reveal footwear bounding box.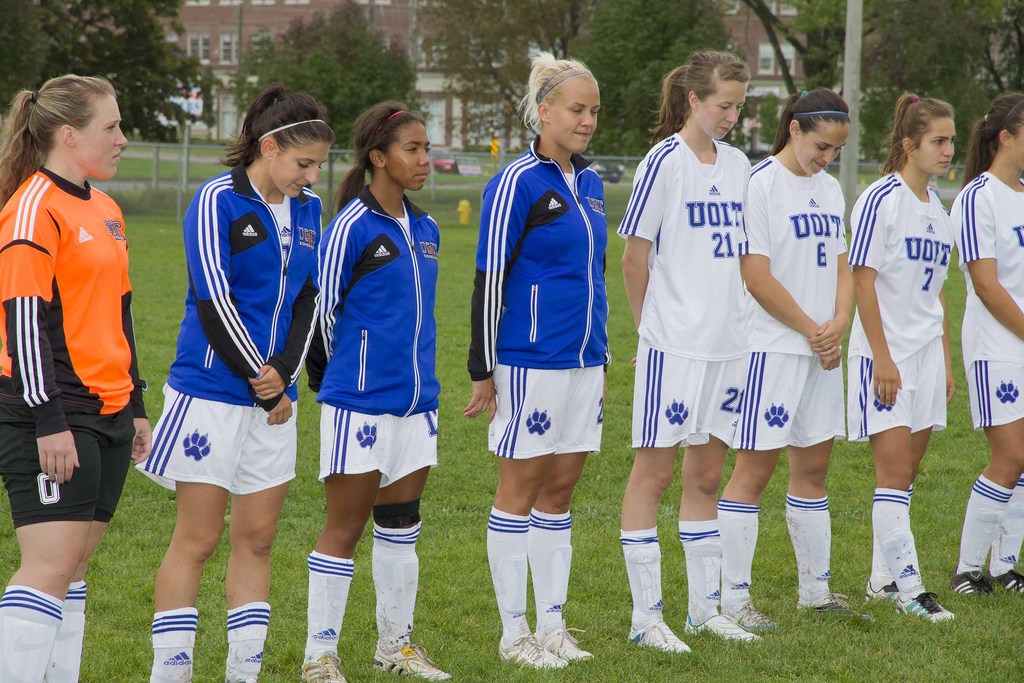
Revealed: 798/593/877/627.
